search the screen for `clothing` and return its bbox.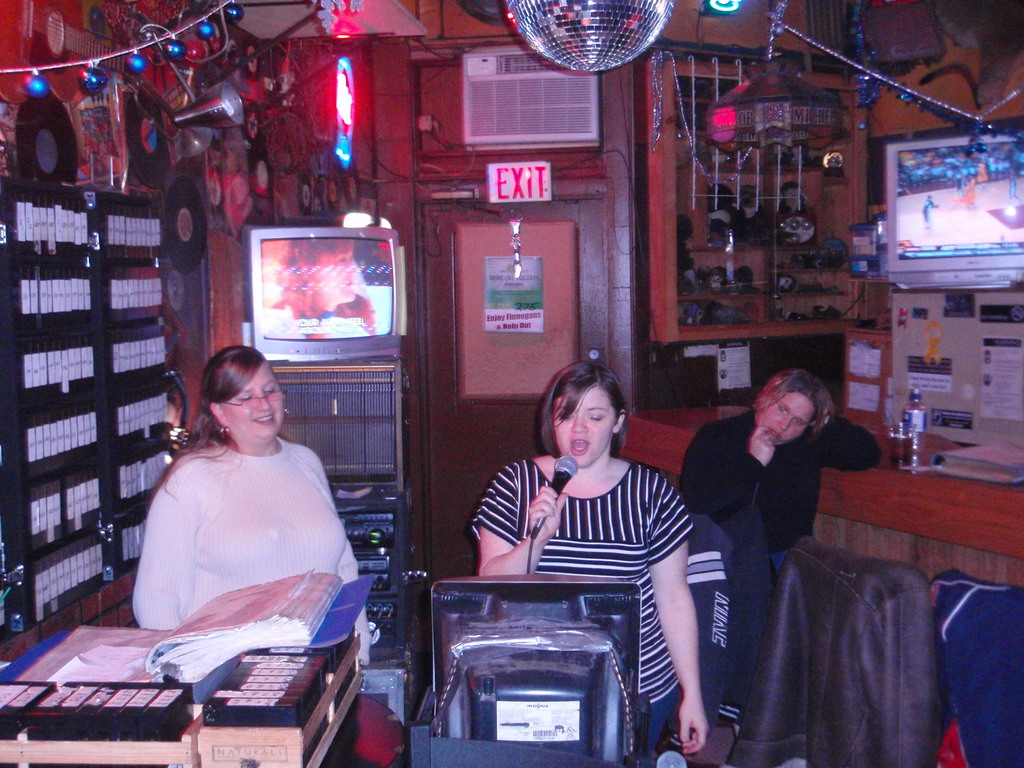
Found: <box>975,159,989,186</box>.
